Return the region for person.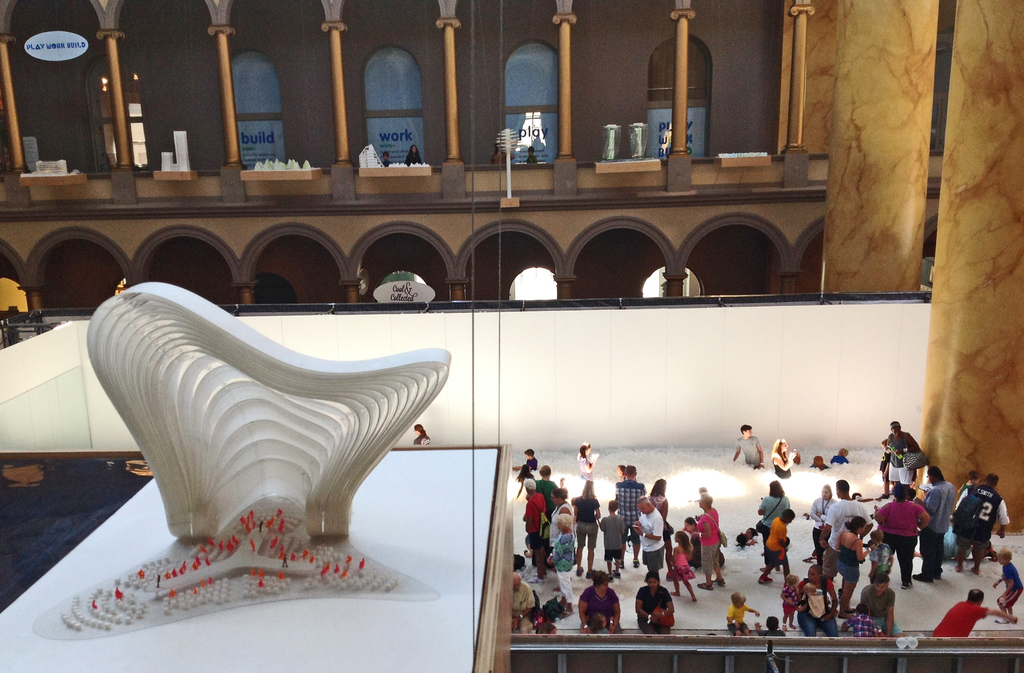
crop(958, 465, 1013, 577).
